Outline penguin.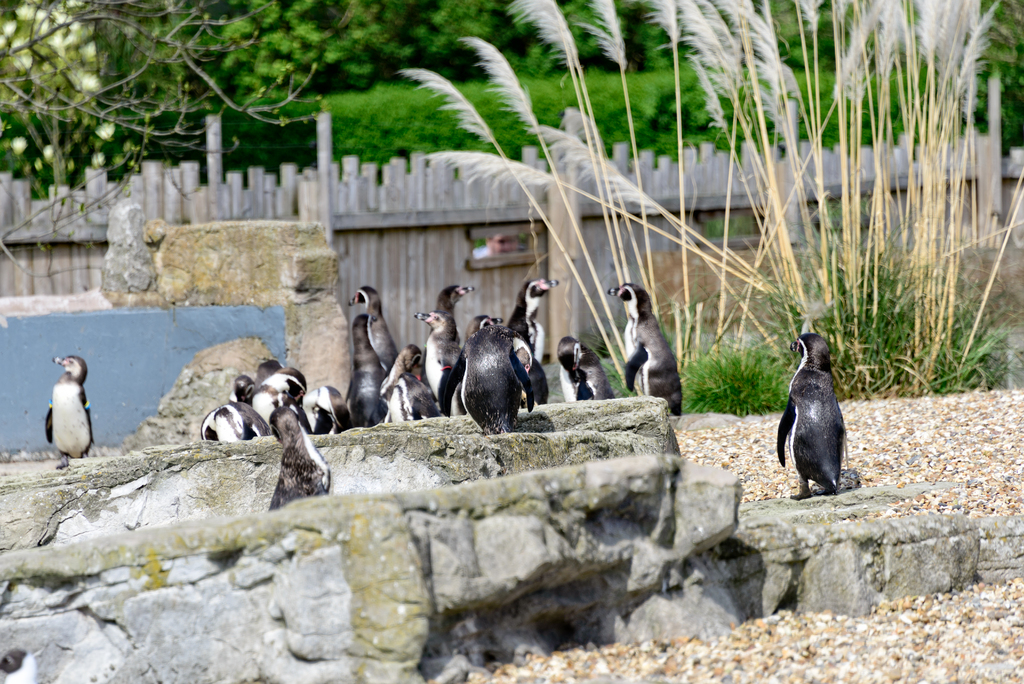
Outline: crop(772, 335, 848, 503).
